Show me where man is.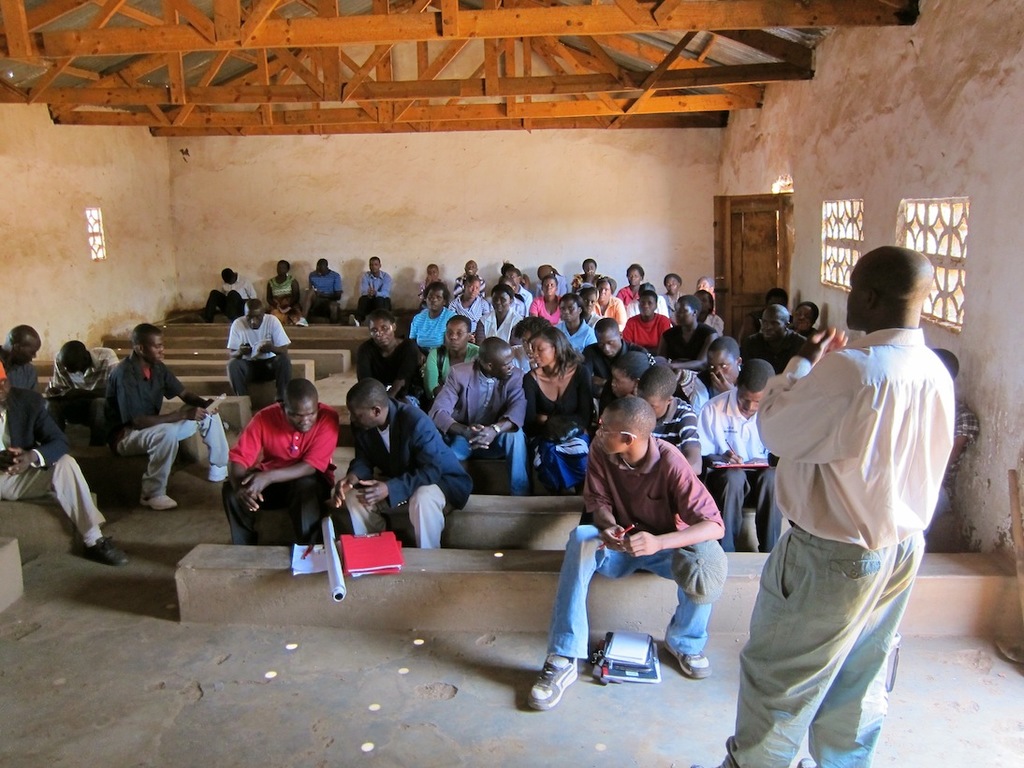
man is at box=[636, 365, 701, 474].
